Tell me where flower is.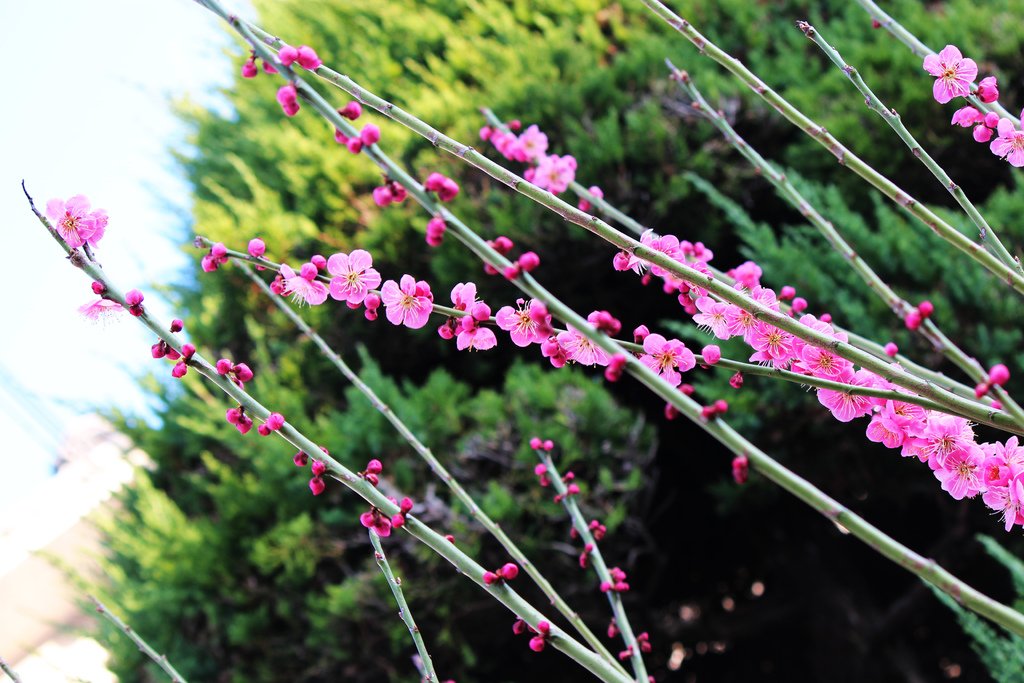
flower is at pyautogui.locateOnScreen(509, 618, 528, 637).
